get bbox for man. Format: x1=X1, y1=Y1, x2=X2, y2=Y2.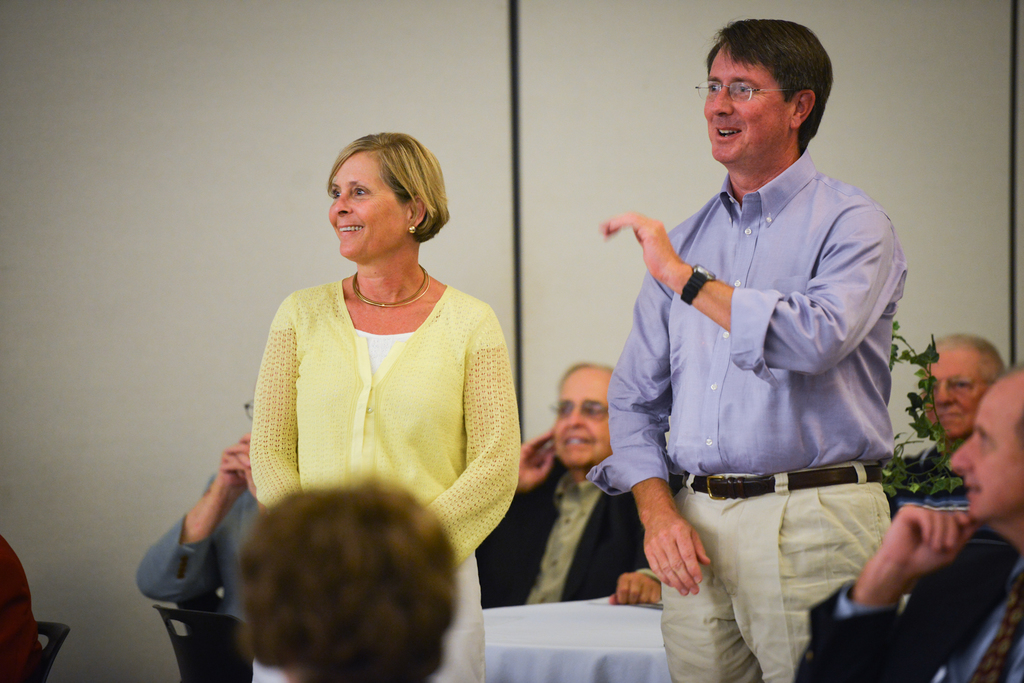
x1=475, y1=357, x2=666, y2=610.
